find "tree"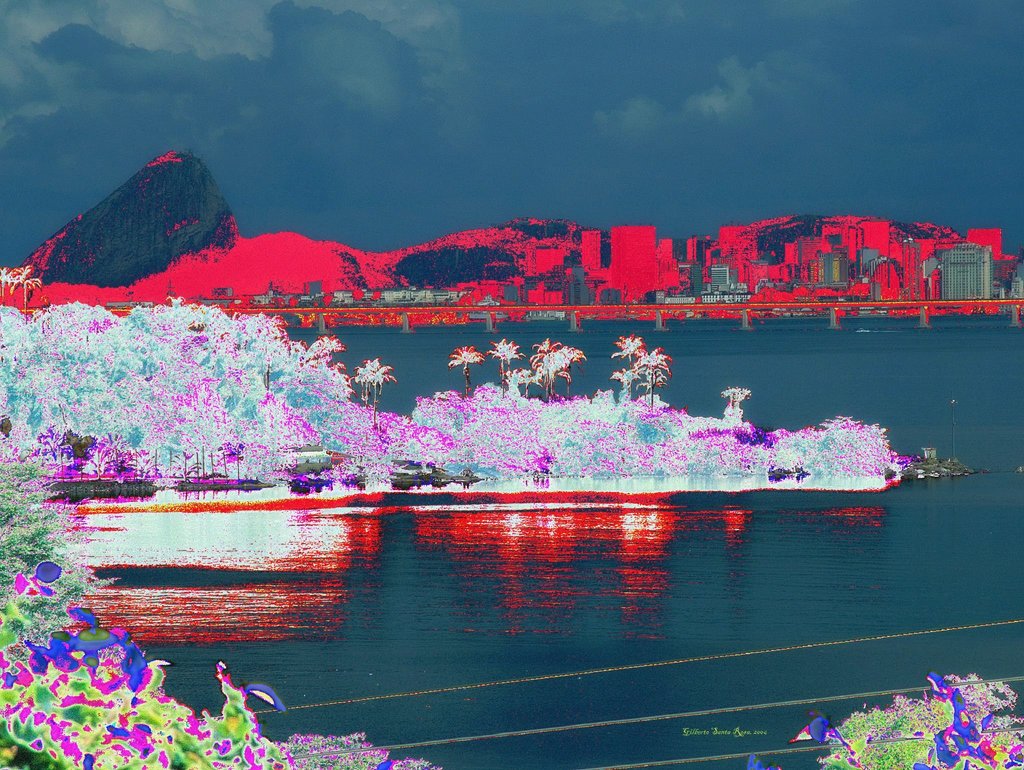
x1=351 y1=355 x2=399 y2=417
